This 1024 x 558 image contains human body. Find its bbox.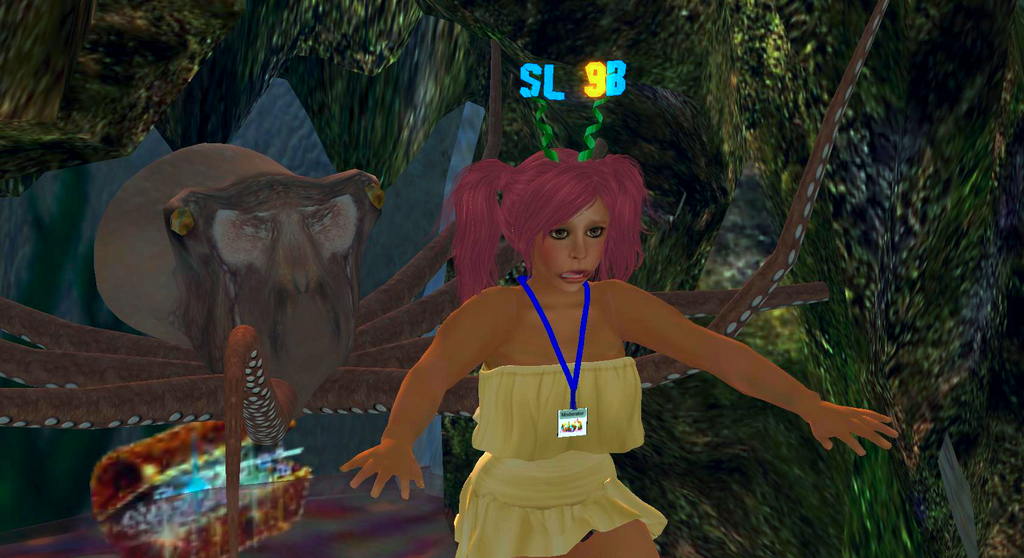
[left=356, top=184, right=812, bottom=543].
